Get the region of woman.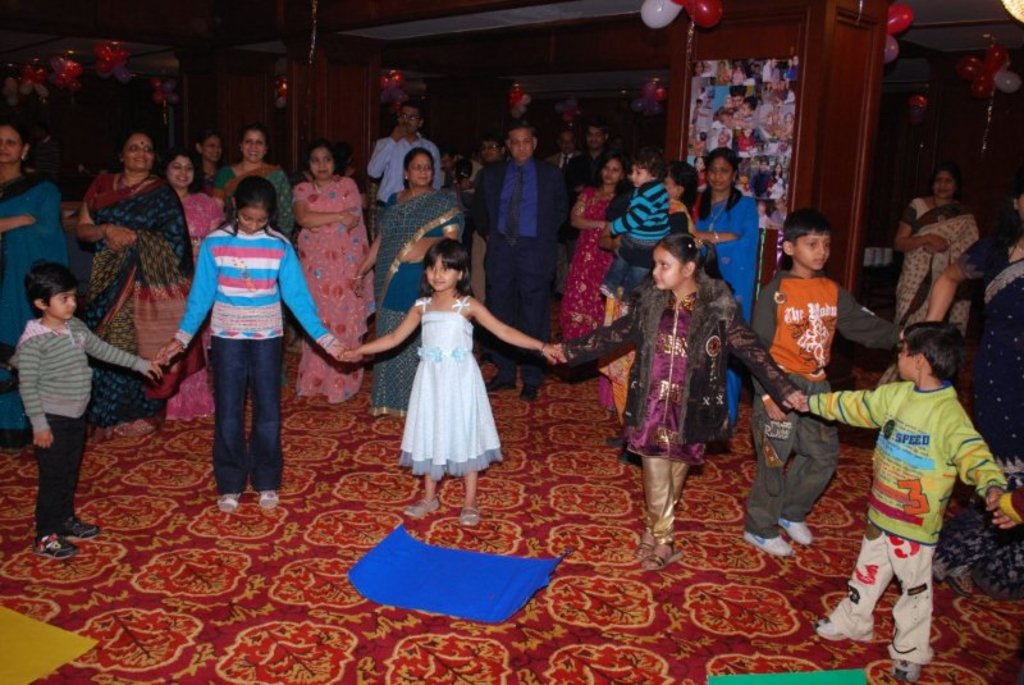
{"left": 954, "top": 186, "right": 1023, "bottom": 593}.
